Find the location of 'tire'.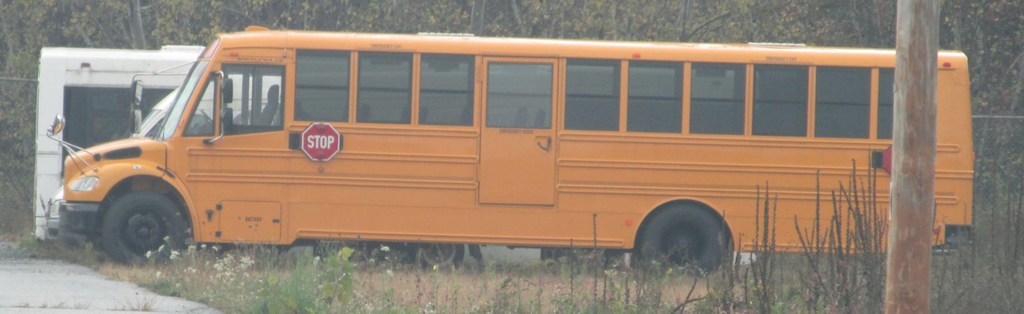
Location: select_region(636, 206, 729, 281).
